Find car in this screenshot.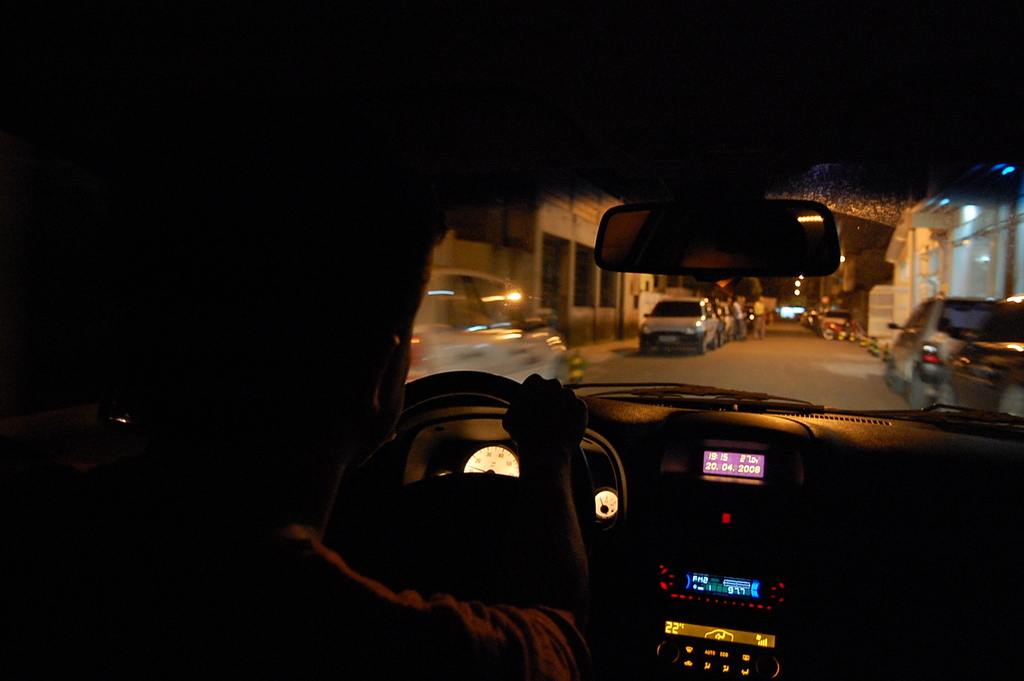
The bounding box for car is bbox=[402, 264, 574, 387].
